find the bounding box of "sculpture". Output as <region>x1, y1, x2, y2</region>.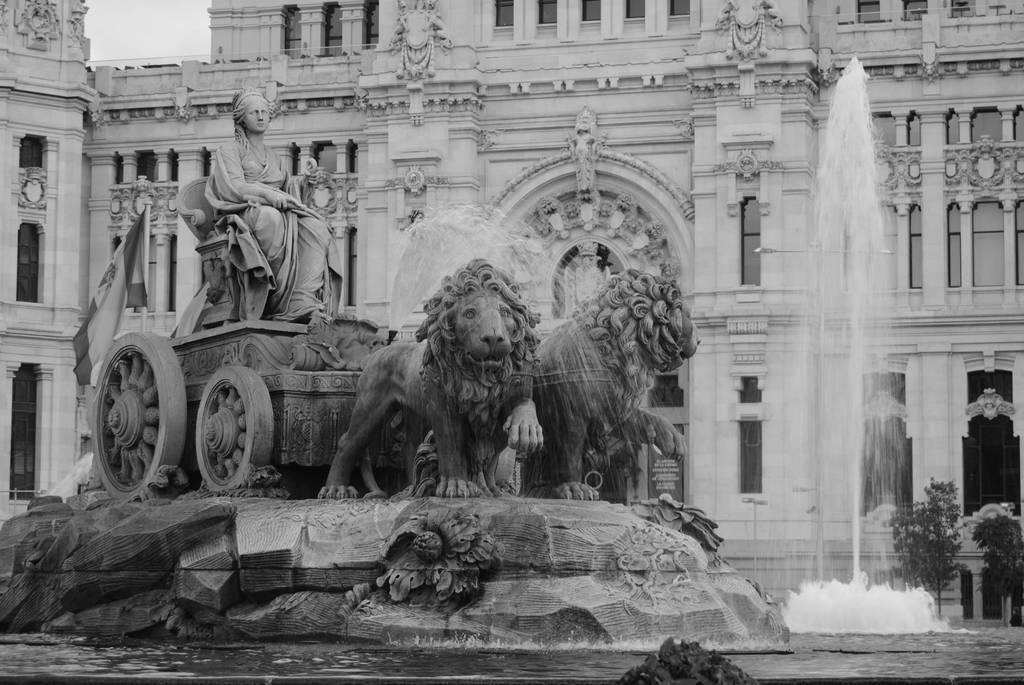
<region>408, 168, 424, 191</region>.
